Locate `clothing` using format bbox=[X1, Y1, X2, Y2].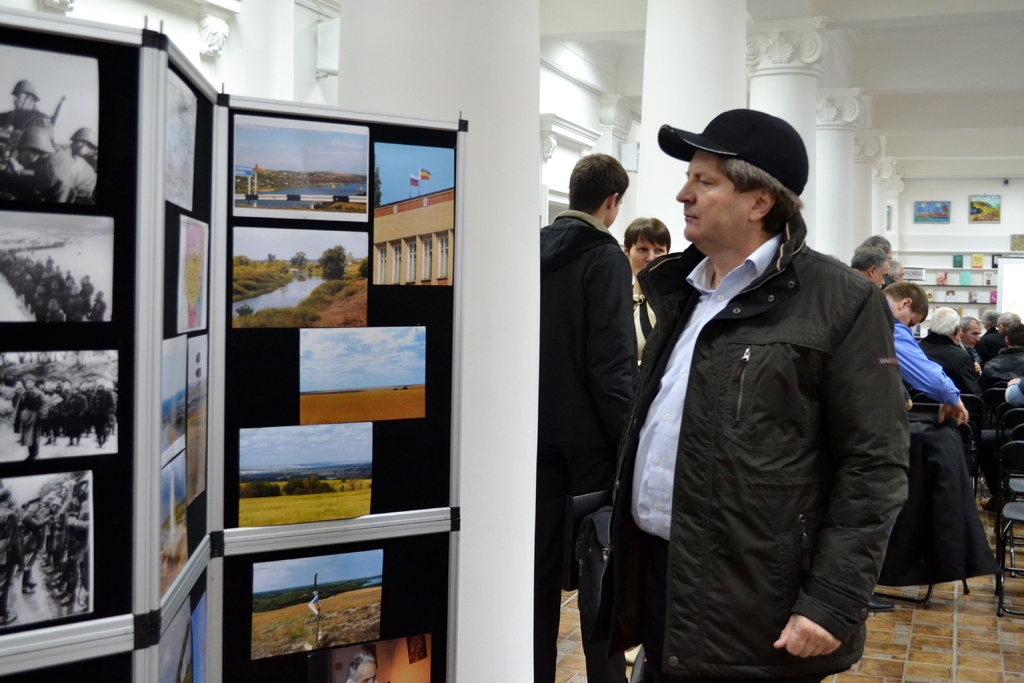
bbox=[964, 345, 979, 369].
